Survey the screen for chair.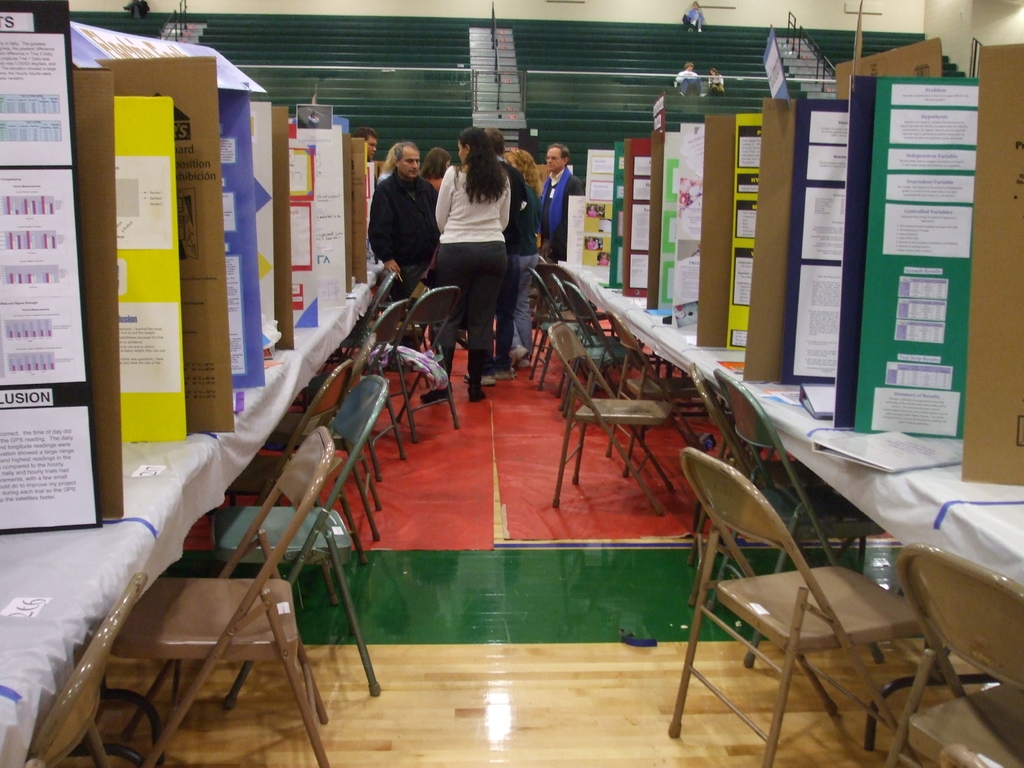
Survey found: 220,360,344,614.
